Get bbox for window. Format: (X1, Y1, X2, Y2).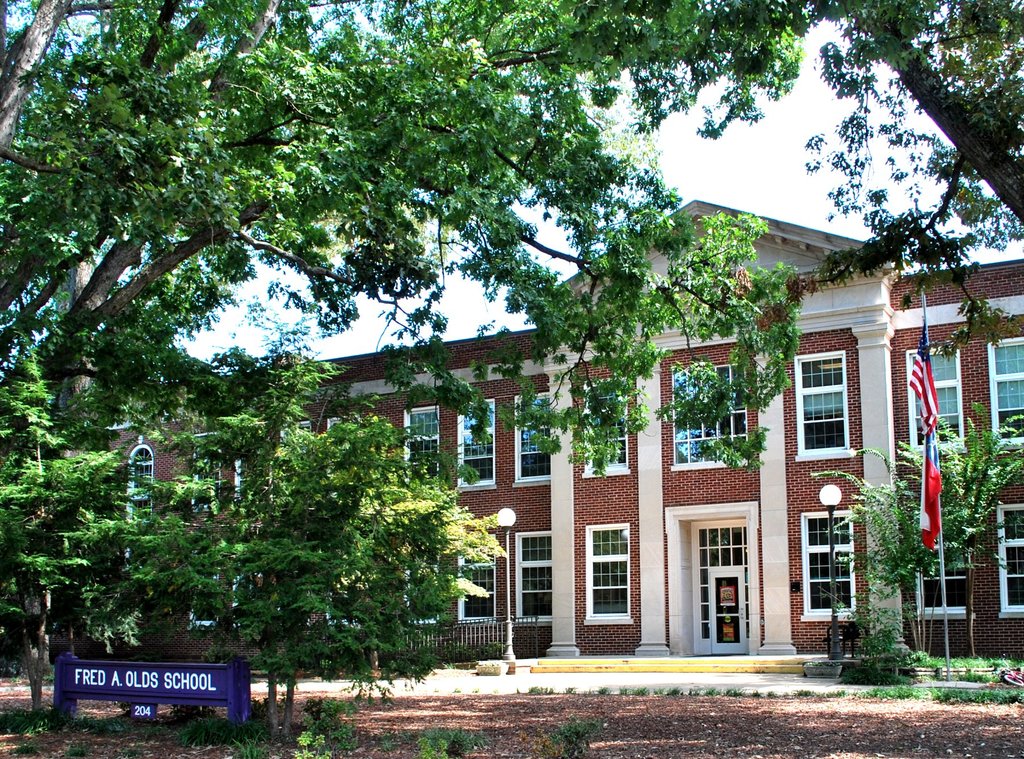
(458, 531, 497, 627).
